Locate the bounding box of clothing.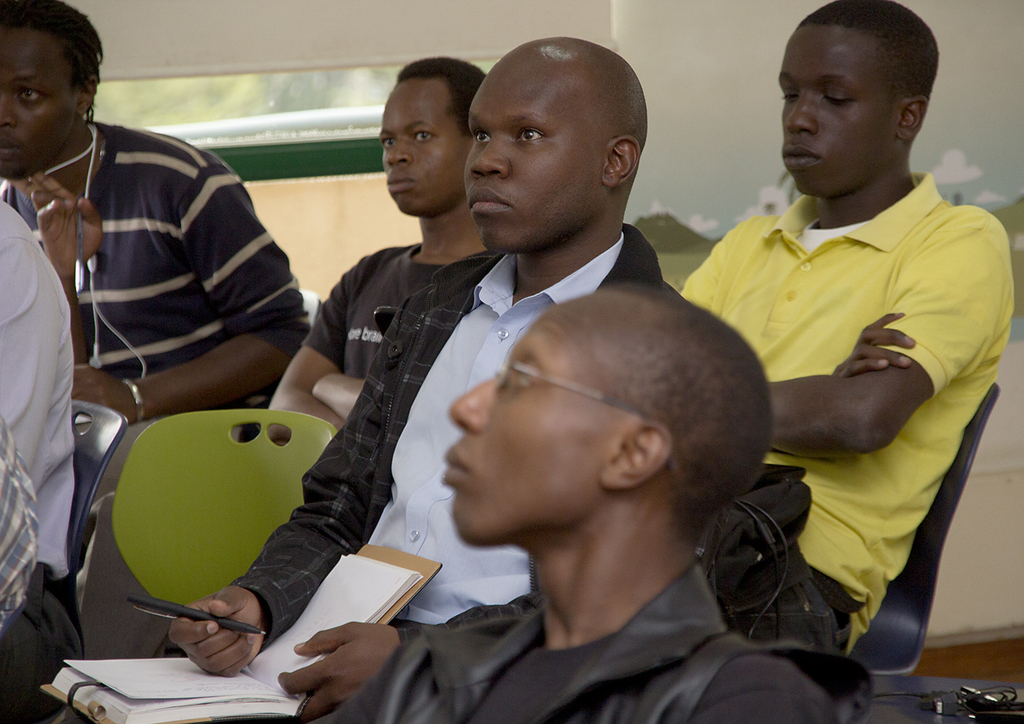
Bounding box: 0,214,75,637.
